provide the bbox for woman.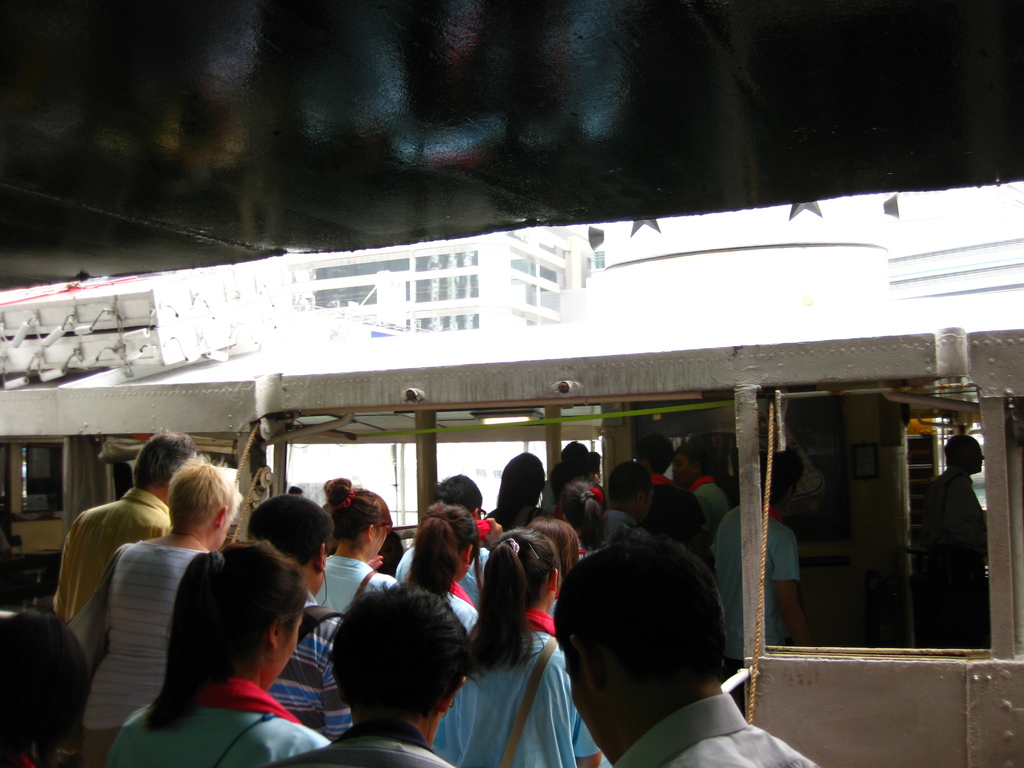
{"left": 561, "top": 476, "right": 609, "bottom": 550}.
